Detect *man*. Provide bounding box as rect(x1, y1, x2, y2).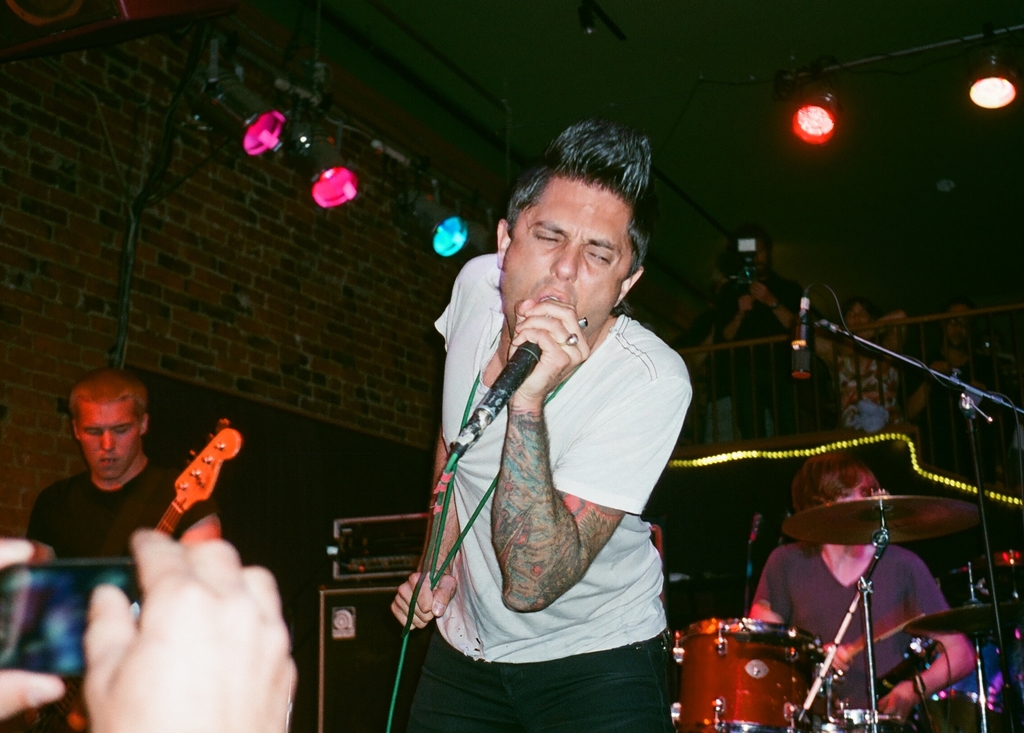
rect(746, 448, 980, 732).
